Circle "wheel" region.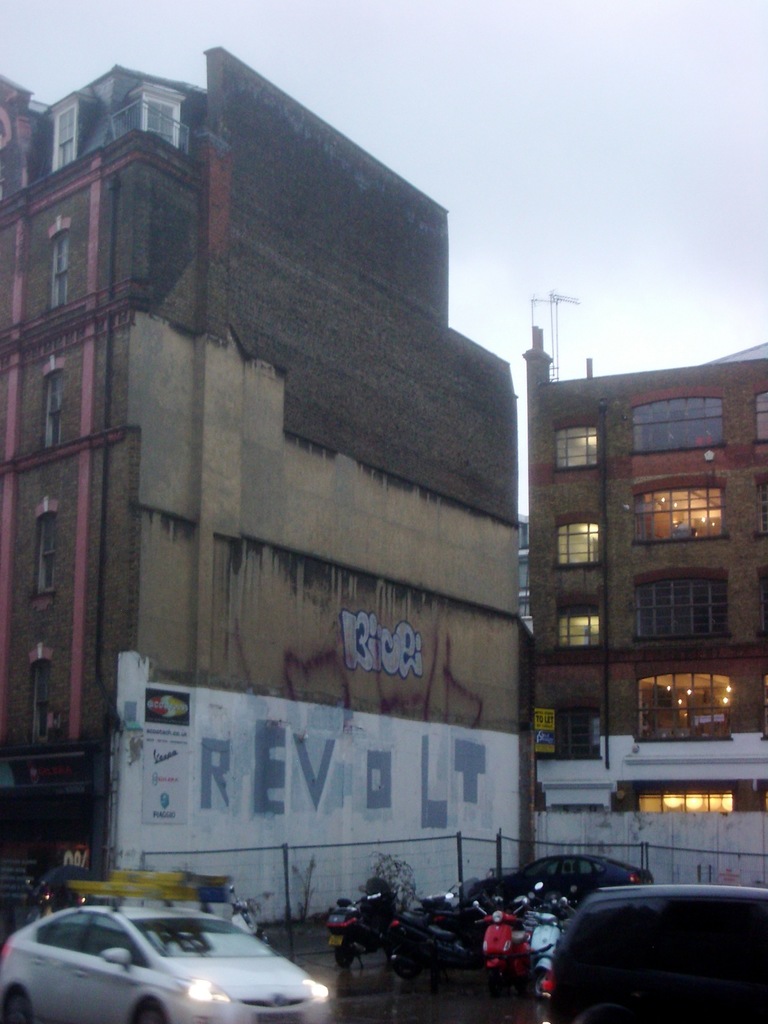
Region: <bbox>337, 935, 353, 965</bbox>.
